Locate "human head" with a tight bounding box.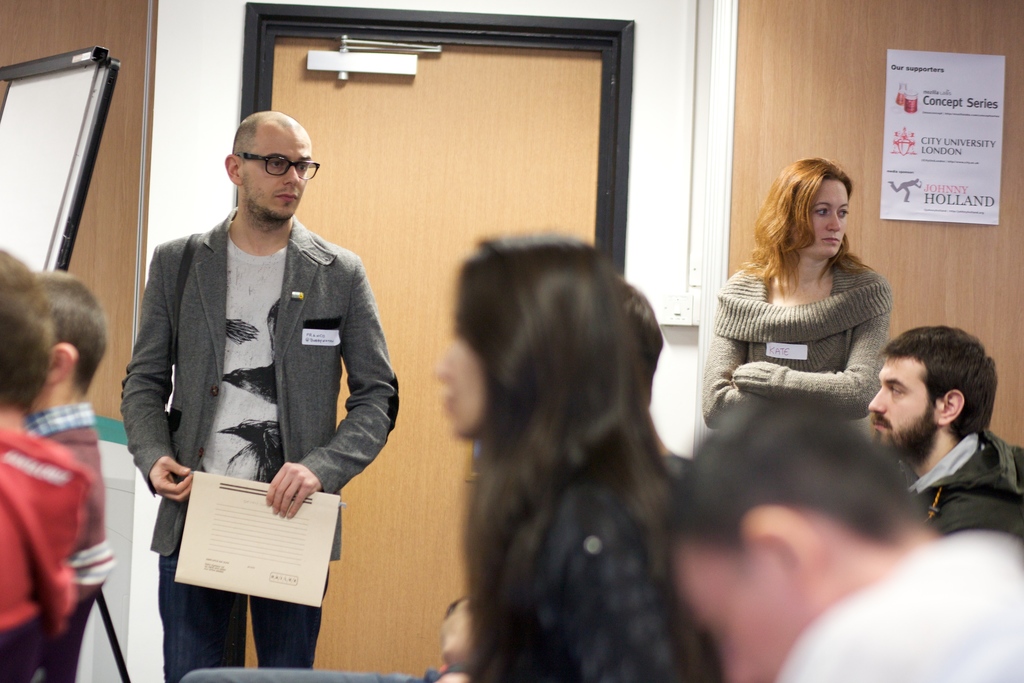
224, 108, 312, 220.
